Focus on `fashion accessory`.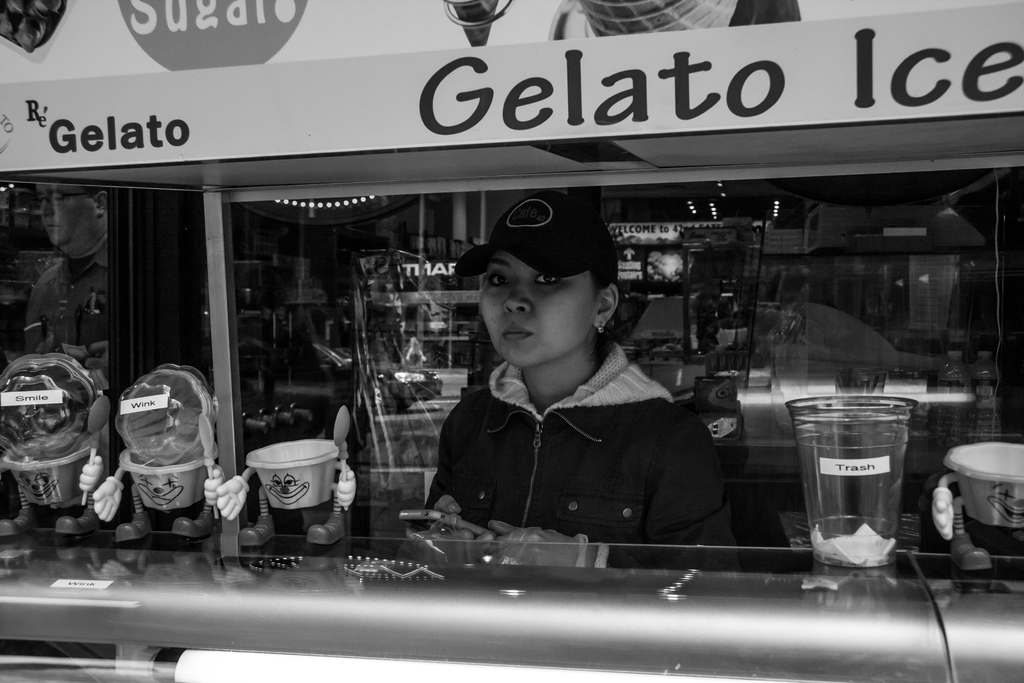
Focused at 454/185/618/276.
